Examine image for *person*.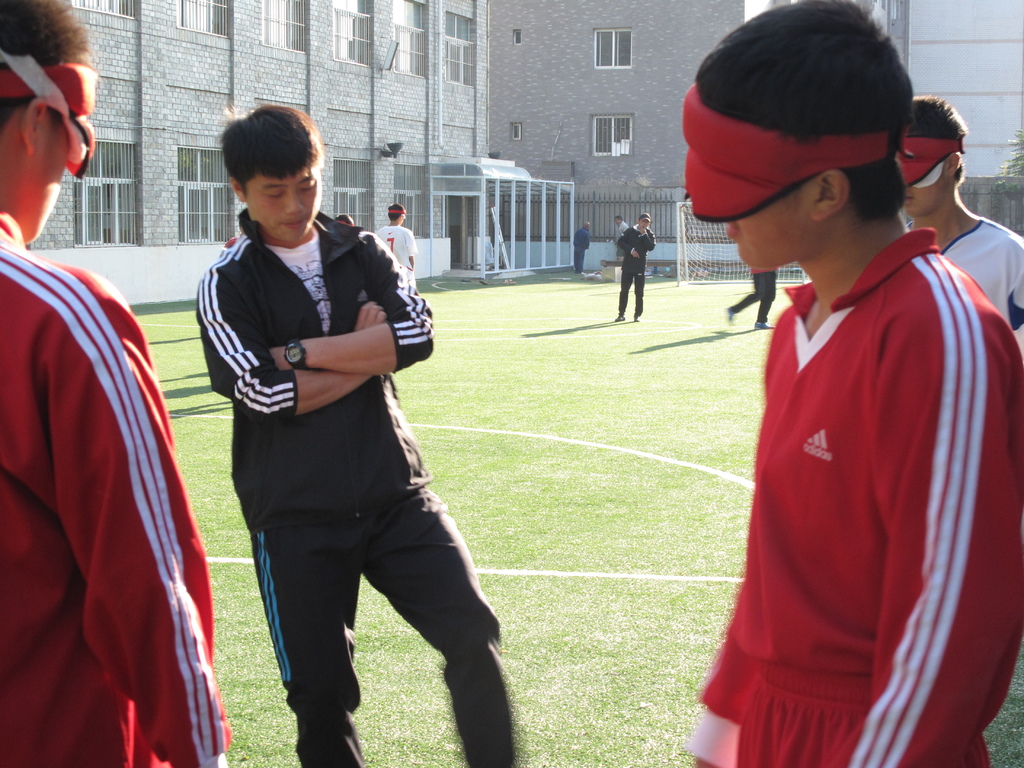
Examination result: 572/220/591/277.
